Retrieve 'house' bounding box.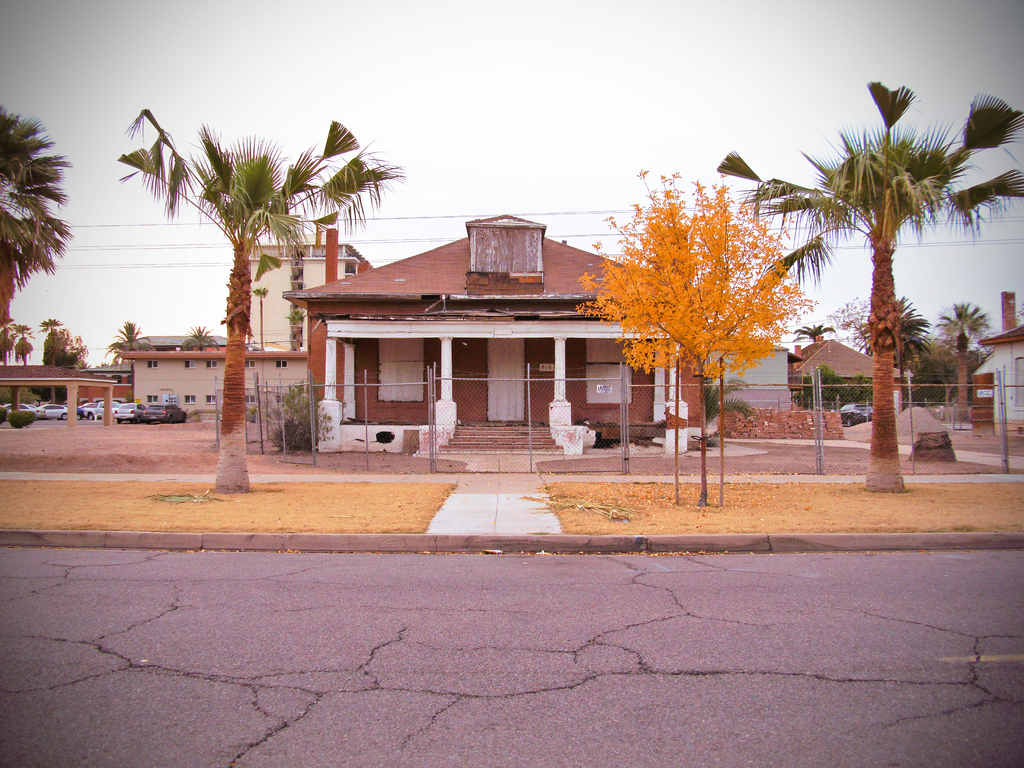
Bounding box: <bbox>282, 202, 666, 467</bbox>.
